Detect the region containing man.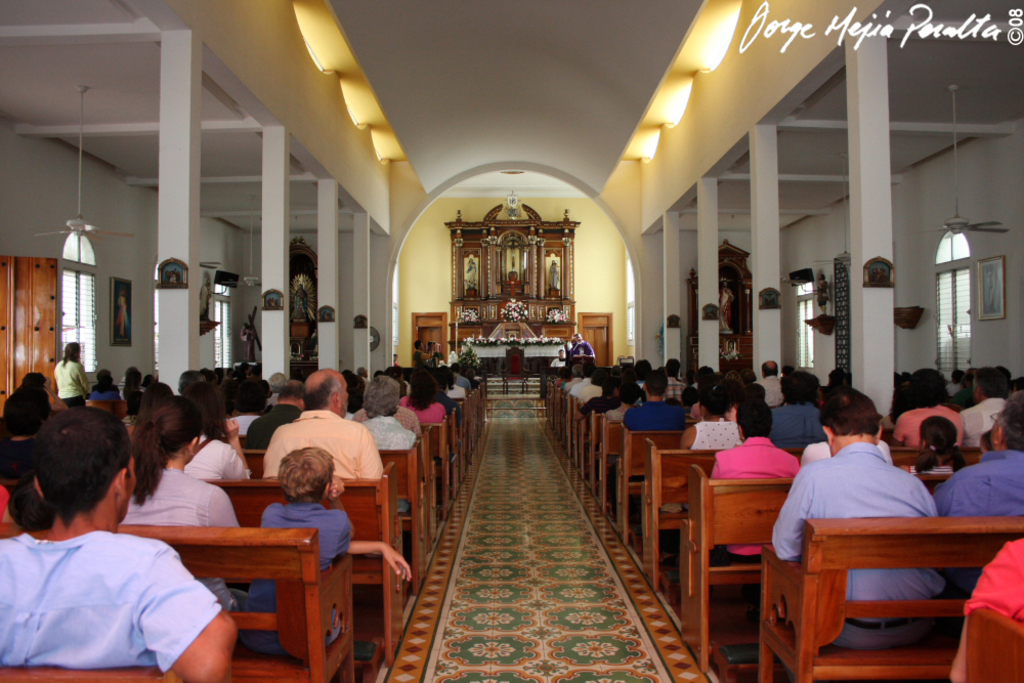
(x1=452, y1=360, x2=476, y2=389).
